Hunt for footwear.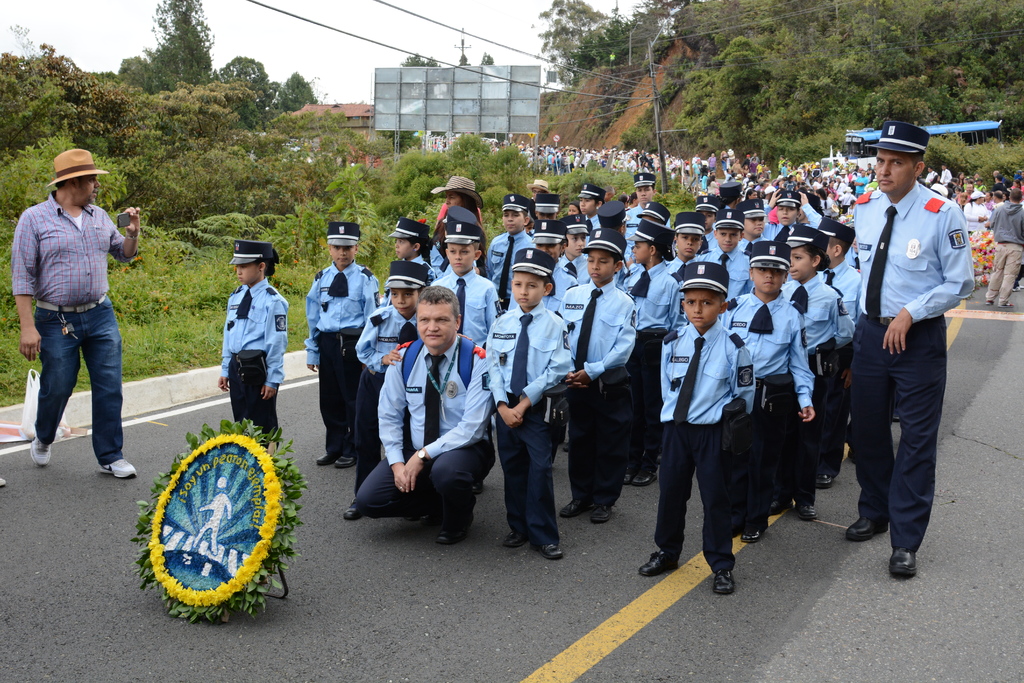
Hunted down at [x1=801, y1=500, x2=818, y2=522].
